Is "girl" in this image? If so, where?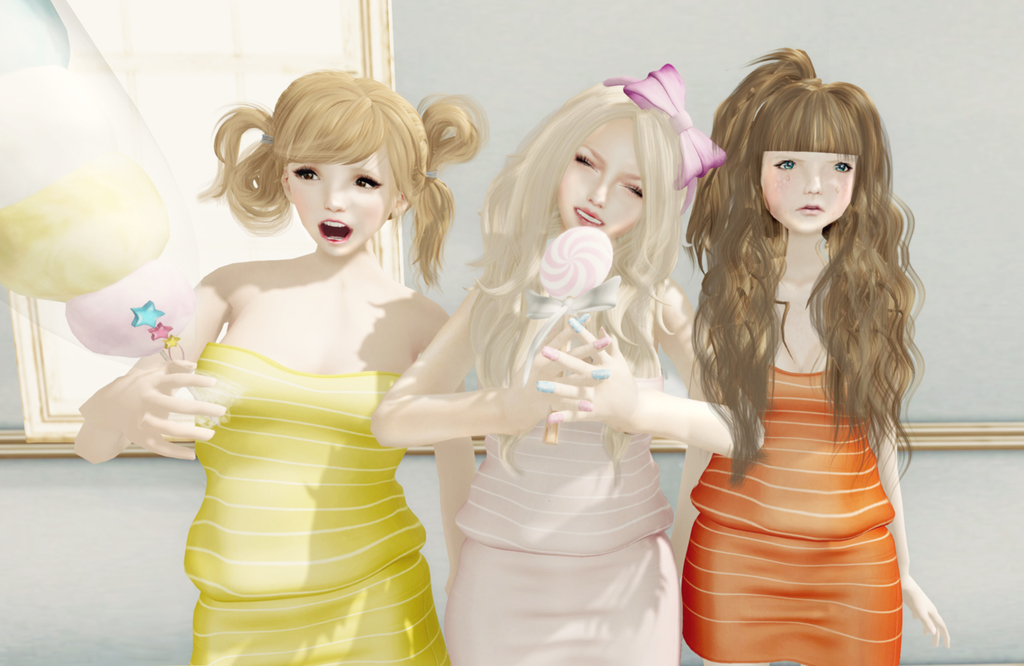
Yes, at x1=54 y1=53 x2=495 y2=665.
